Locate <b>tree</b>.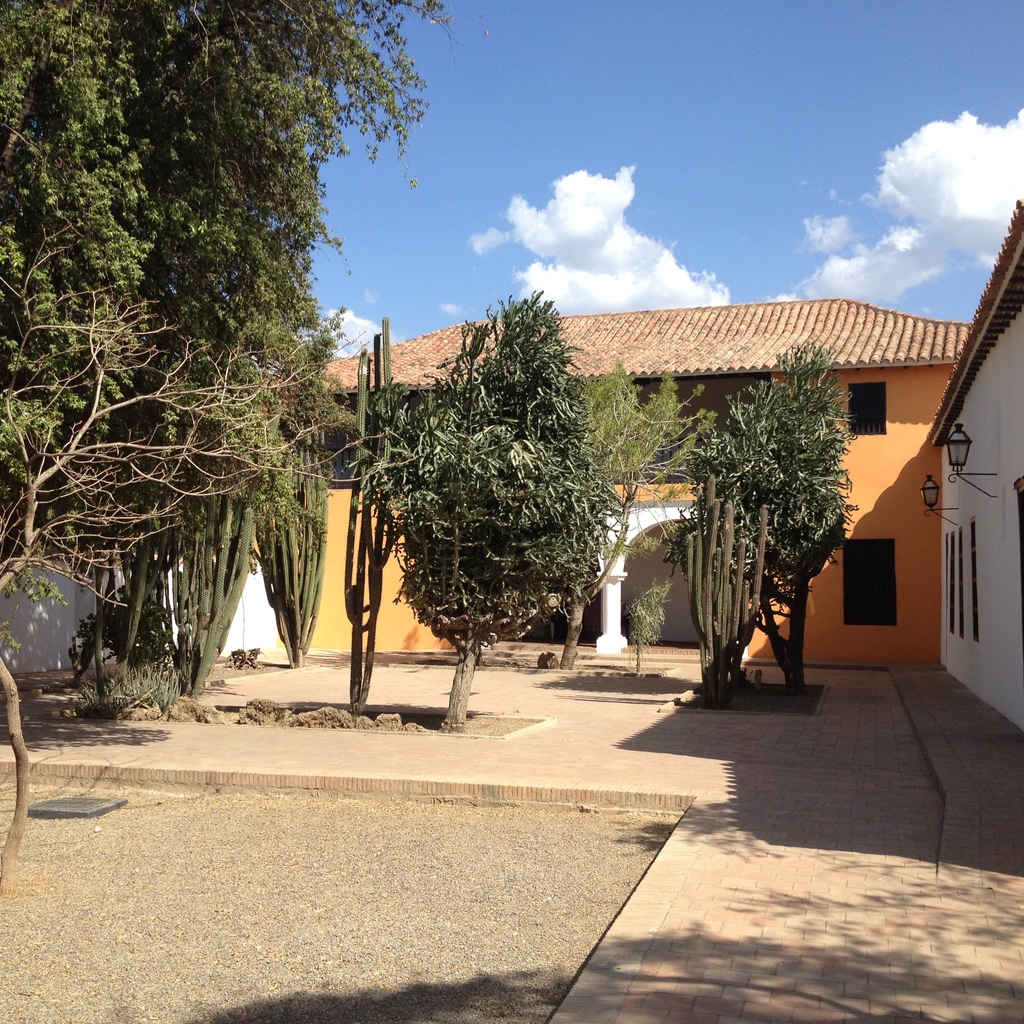
Bounding box: bbox(550, 353, 718, 676).
